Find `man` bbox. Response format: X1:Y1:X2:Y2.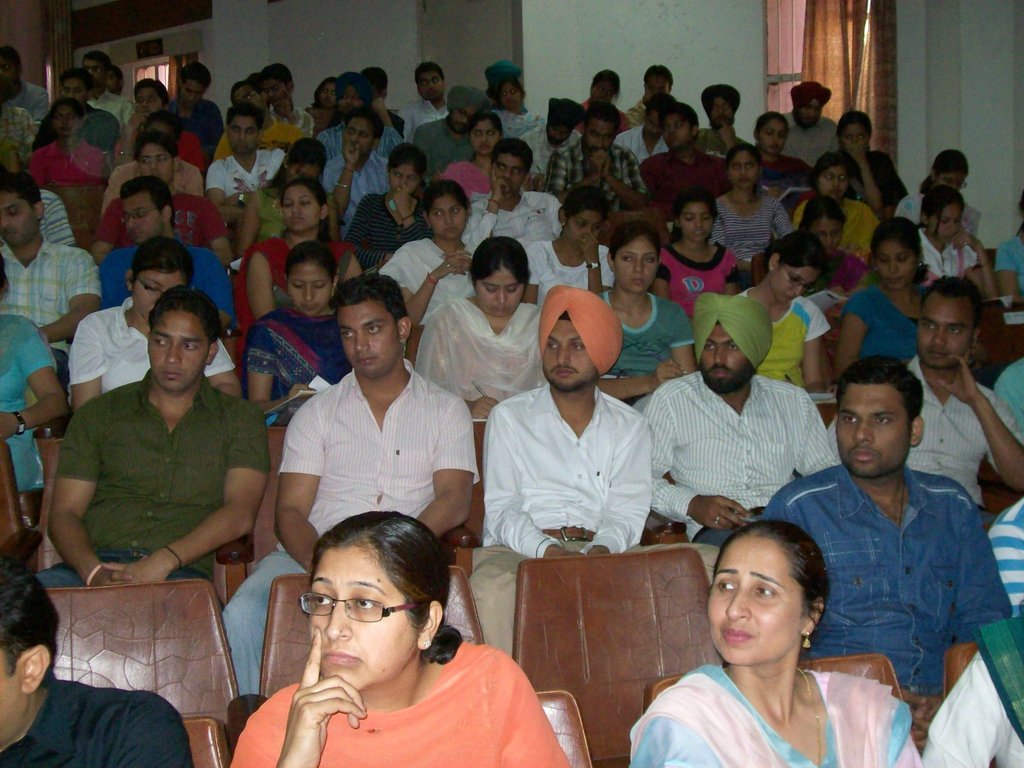
327:108:389:237.
